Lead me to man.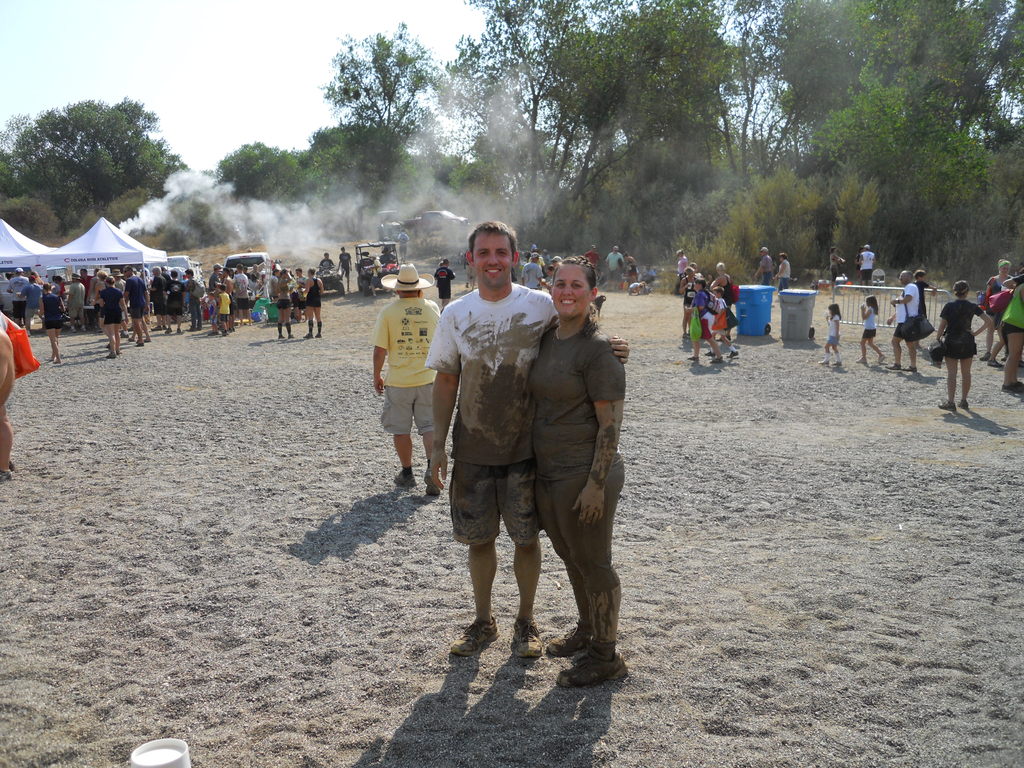
Lead to select_region(552, 252, 562, 273).
